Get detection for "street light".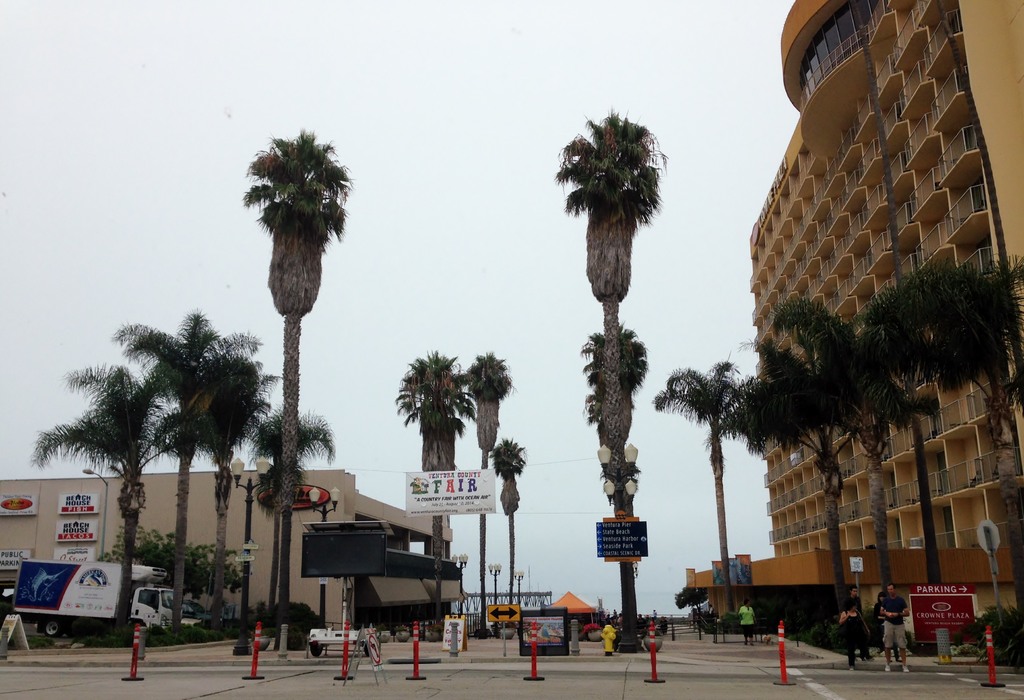
Detection: box(80, 467, 111, 558).
